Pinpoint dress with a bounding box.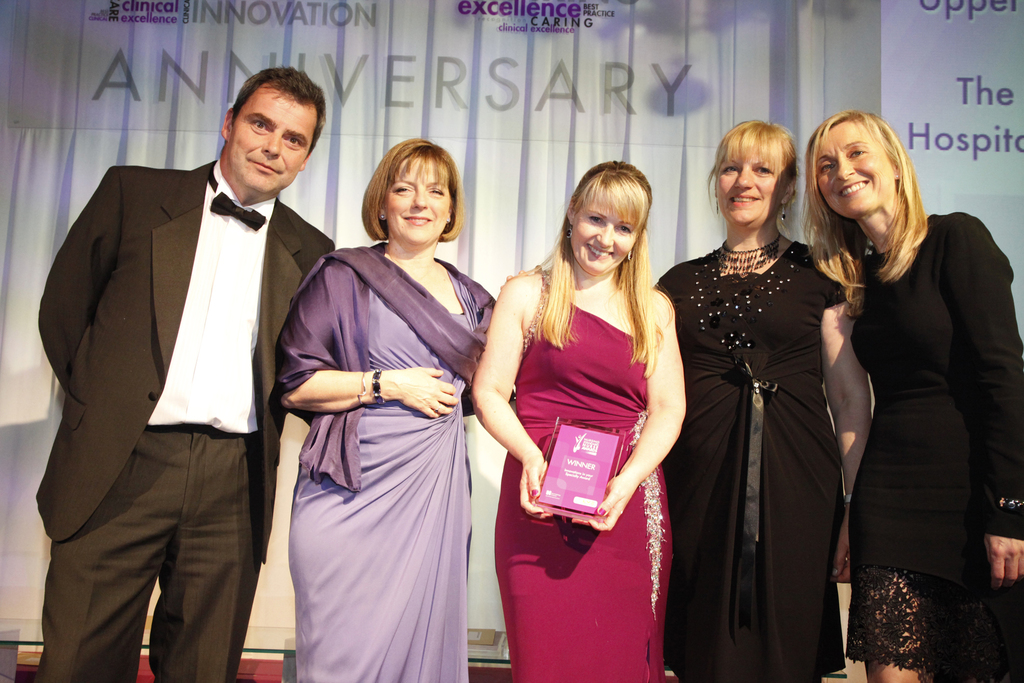
<box>652,243,846,682</box>.
